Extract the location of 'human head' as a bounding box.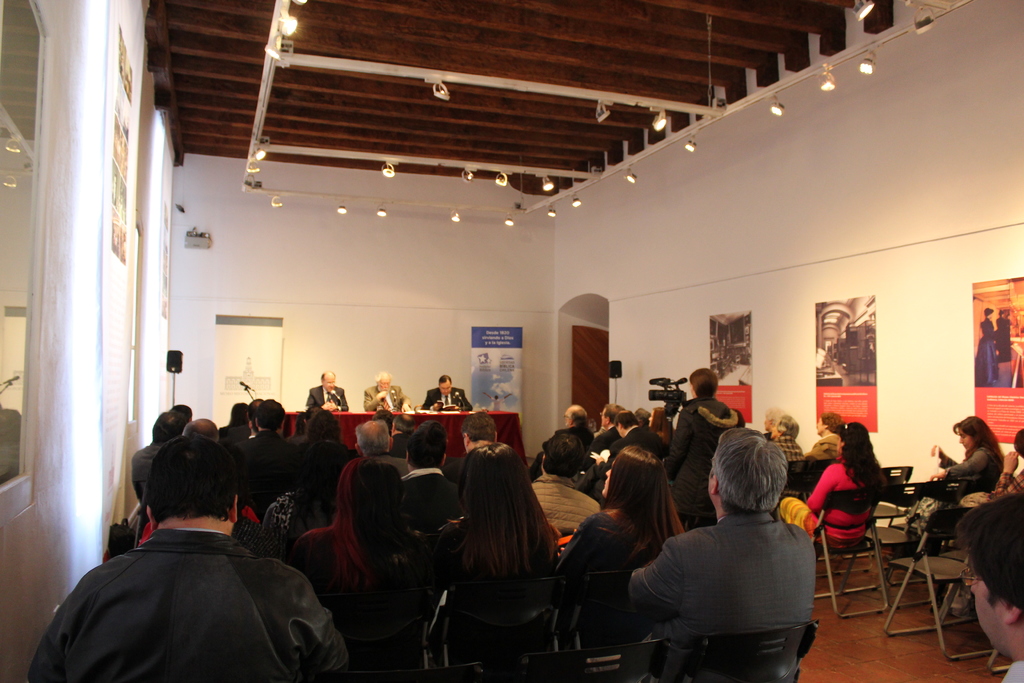
{"x1": 150, "y1": 413, "x2": 189, "y2": 441}.
